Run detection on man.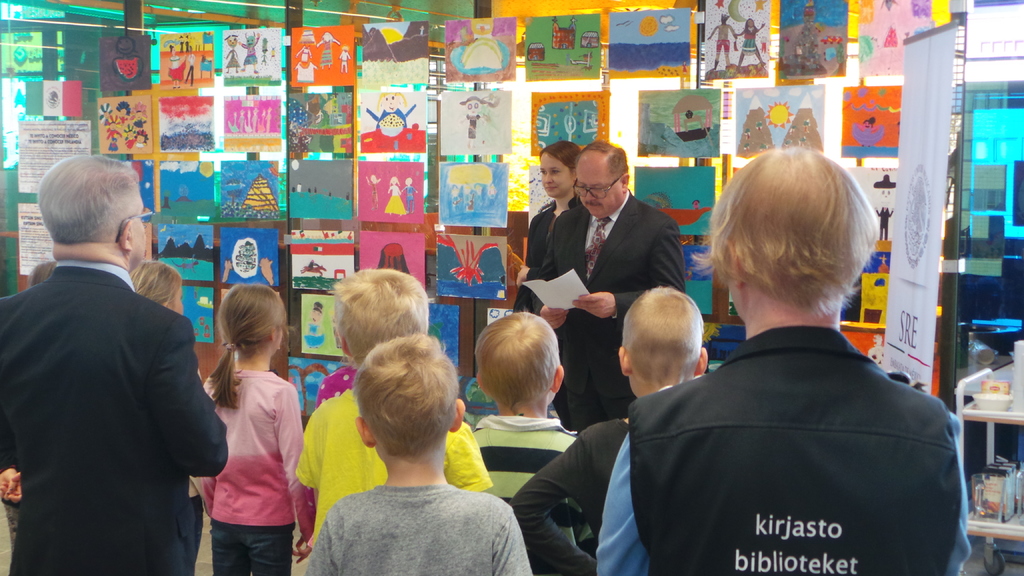
Result: {"left": 591, "top": 143, "right": 975, "bottom": 575}.
